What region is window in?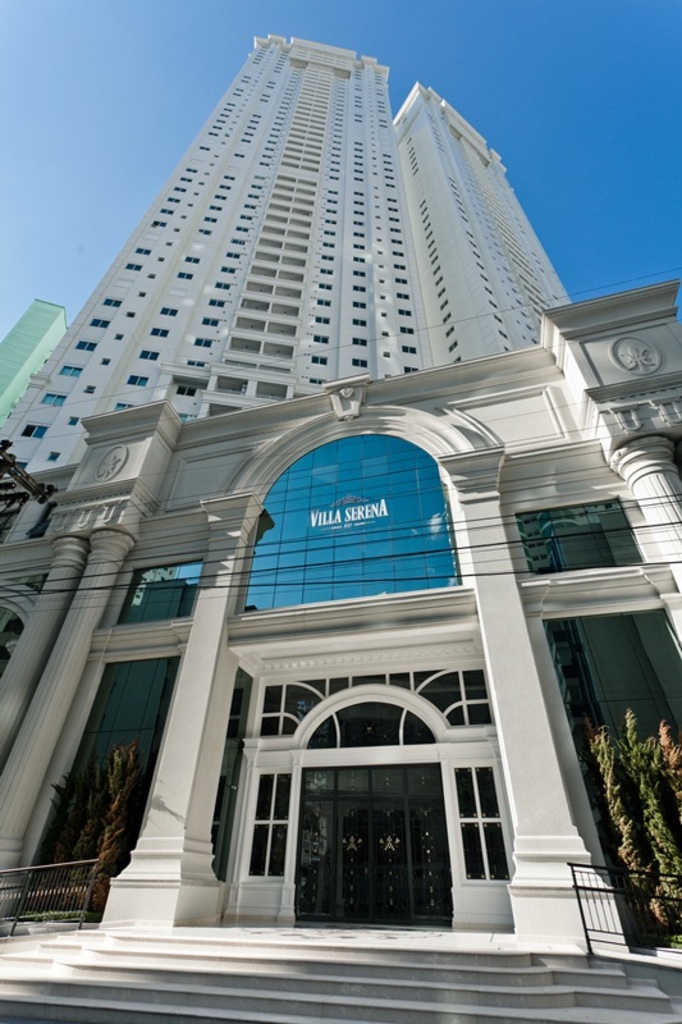
<region>148, 325, 170, 338</region>.
